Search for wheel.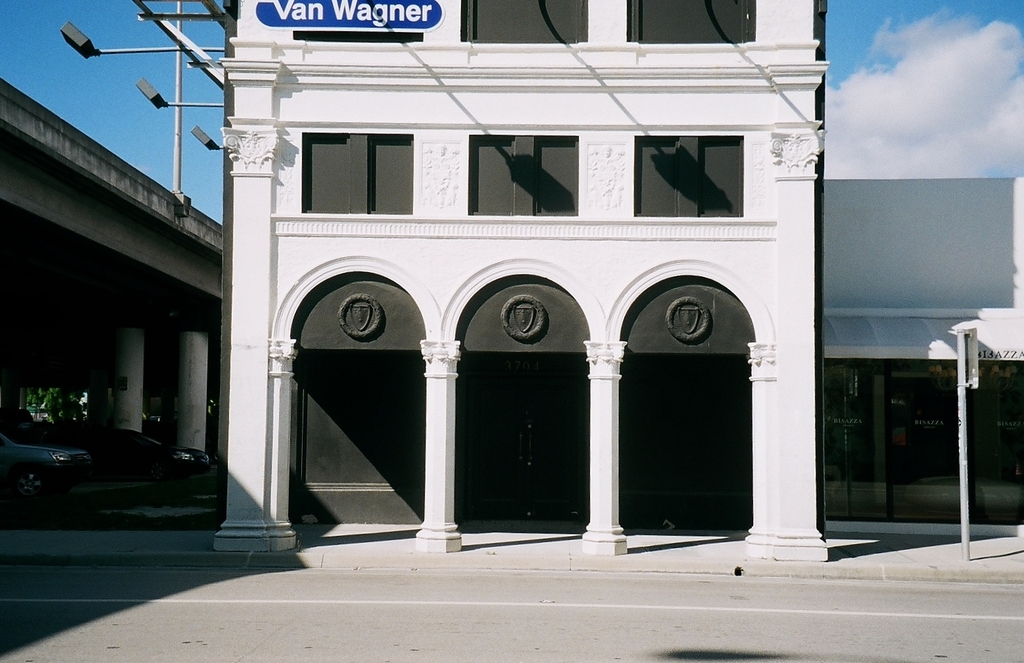
Found at [x1=16, y1=471, x2=45, y2=502].
